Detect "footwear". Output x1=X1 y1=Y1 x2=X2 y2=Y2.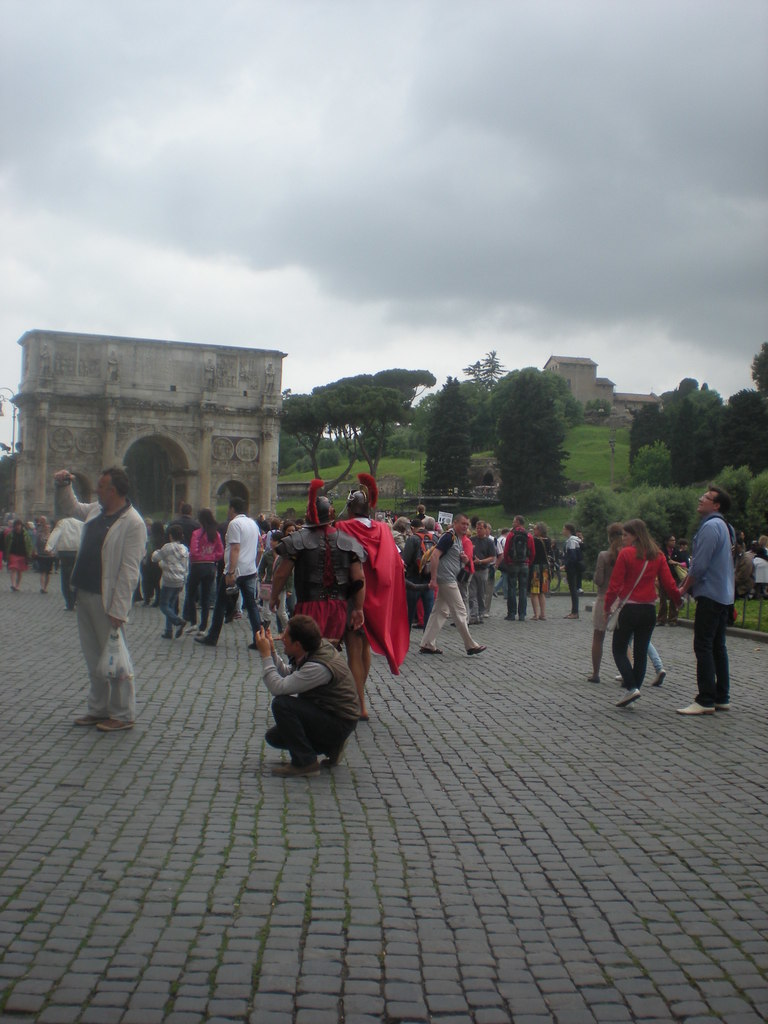
x1=613 y1=676 x2=629 y2=680.
